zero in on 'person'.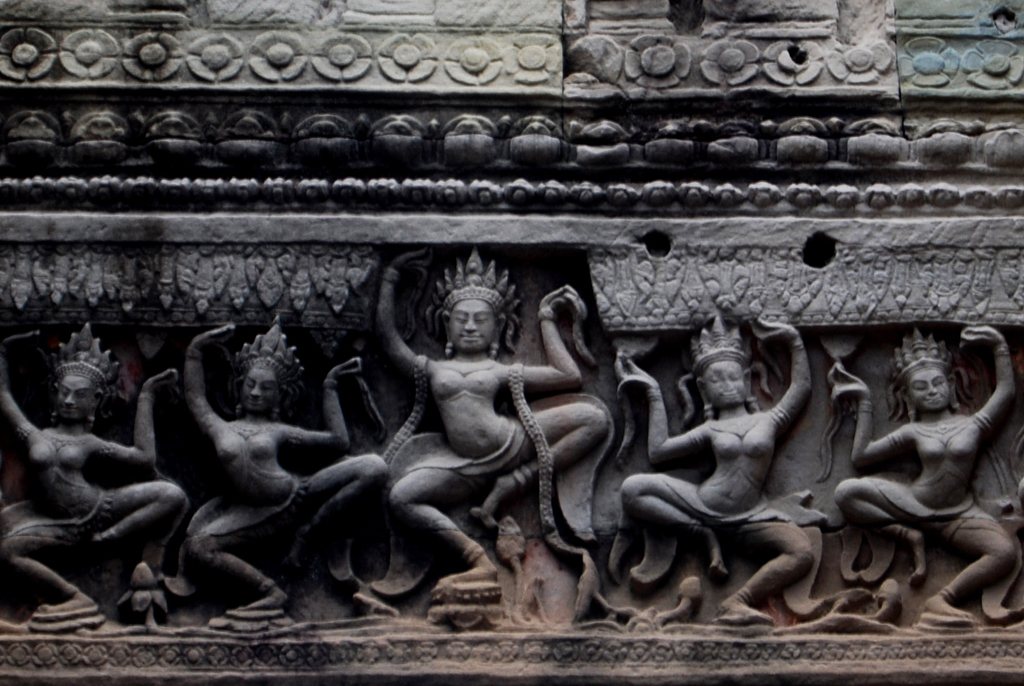
Zeroed in: BBox(0, 319, 181, 614).
